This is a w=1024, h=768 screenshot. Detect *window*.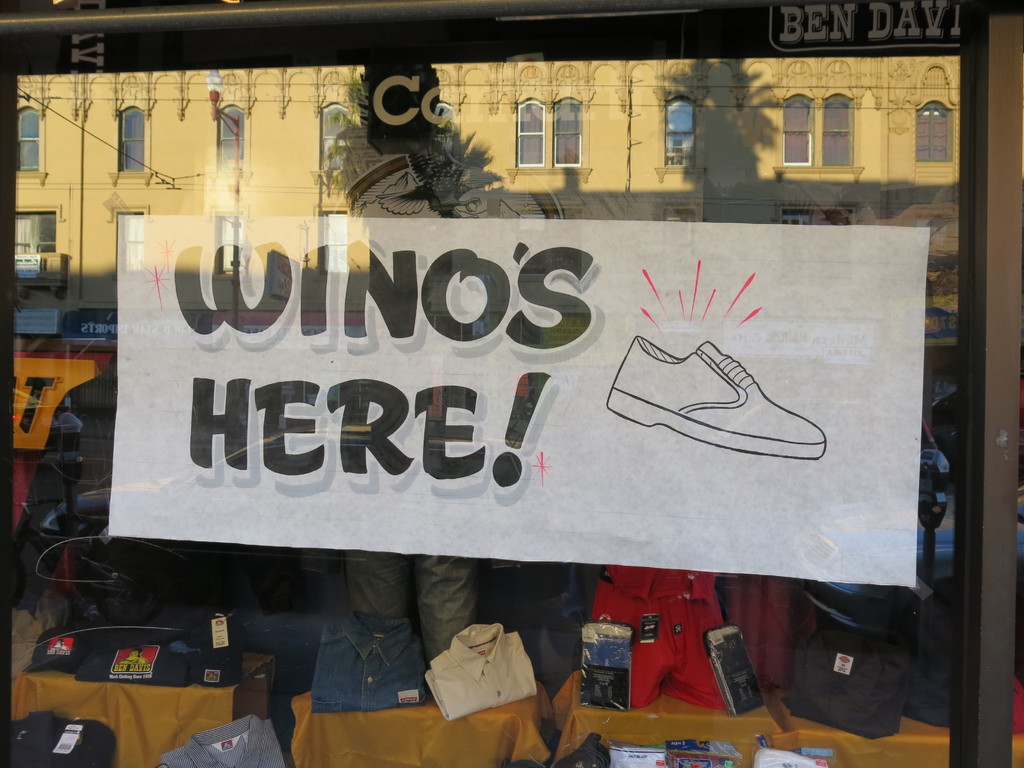
Rect(212, 103, 239, 169).
